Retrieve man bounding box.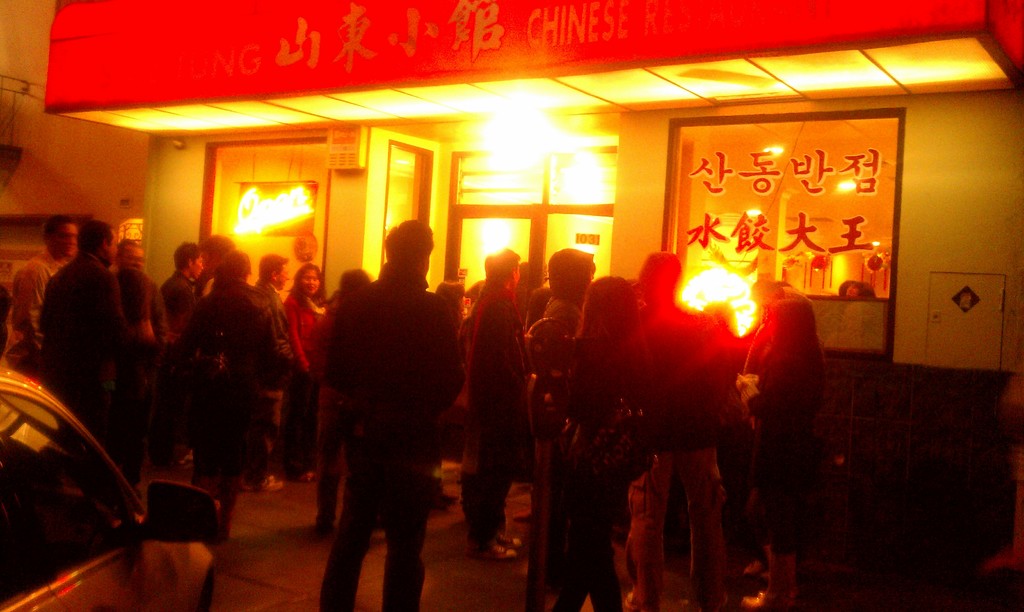
Bounding box: [left=466, top=247, right=528, bottom=563].
